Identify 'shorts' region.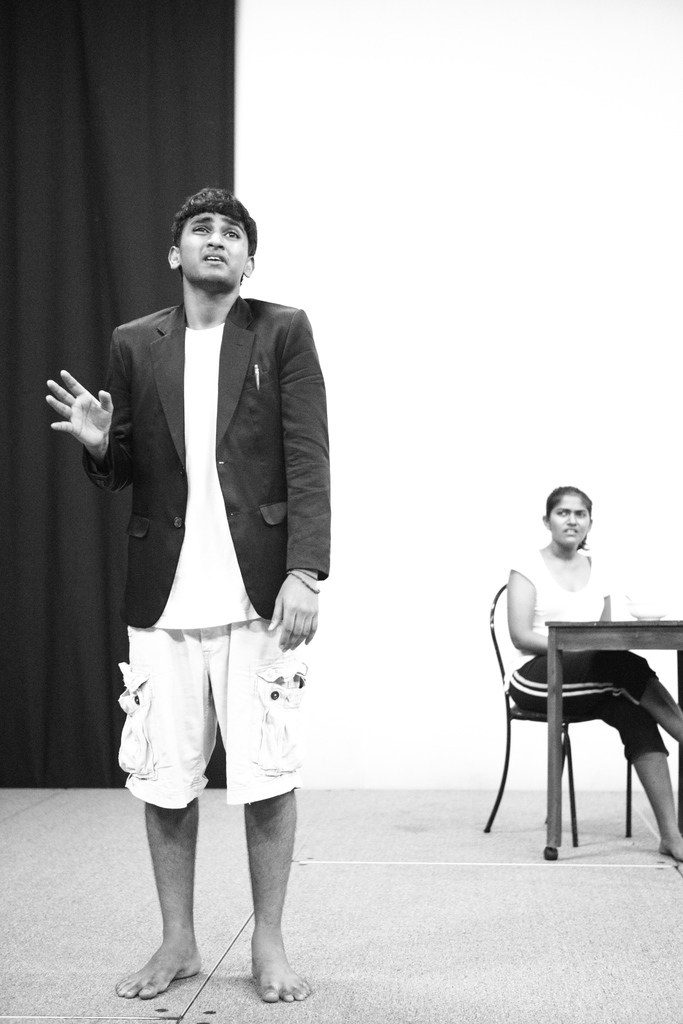
Region: region(511, 648, 672, 758).
